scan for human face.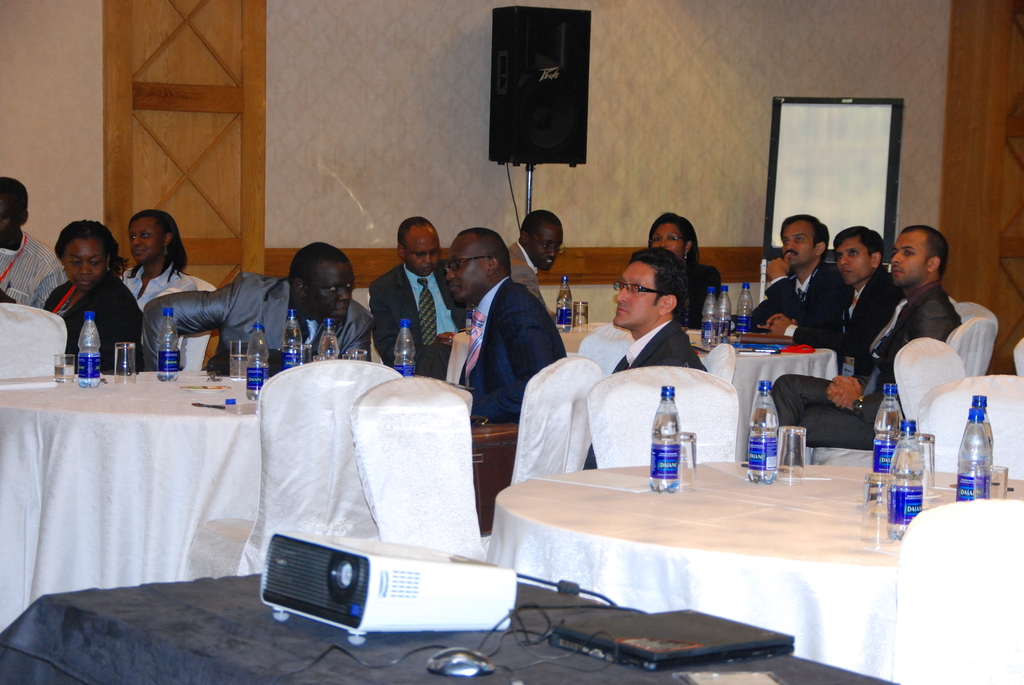
Scan result: l=445, t=239, r=485, b=301.
